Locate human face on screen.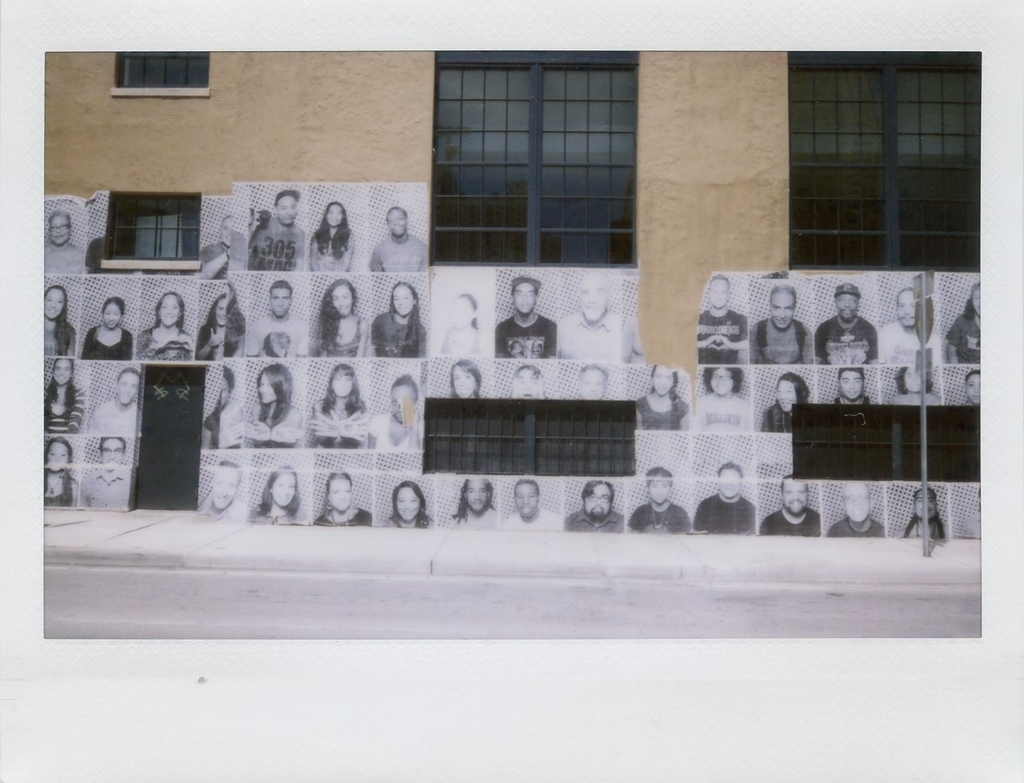
On screen at left=331, top=285, right=353, bottom=317.
